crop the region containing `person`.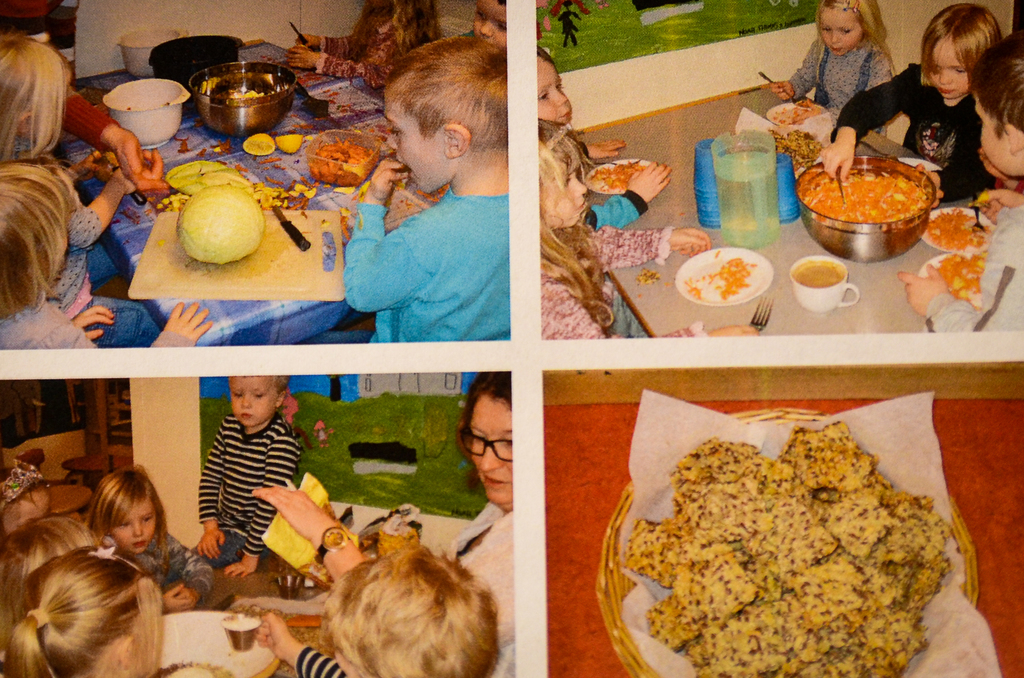
Crop region: bbox(85, 464, 220, 608).
